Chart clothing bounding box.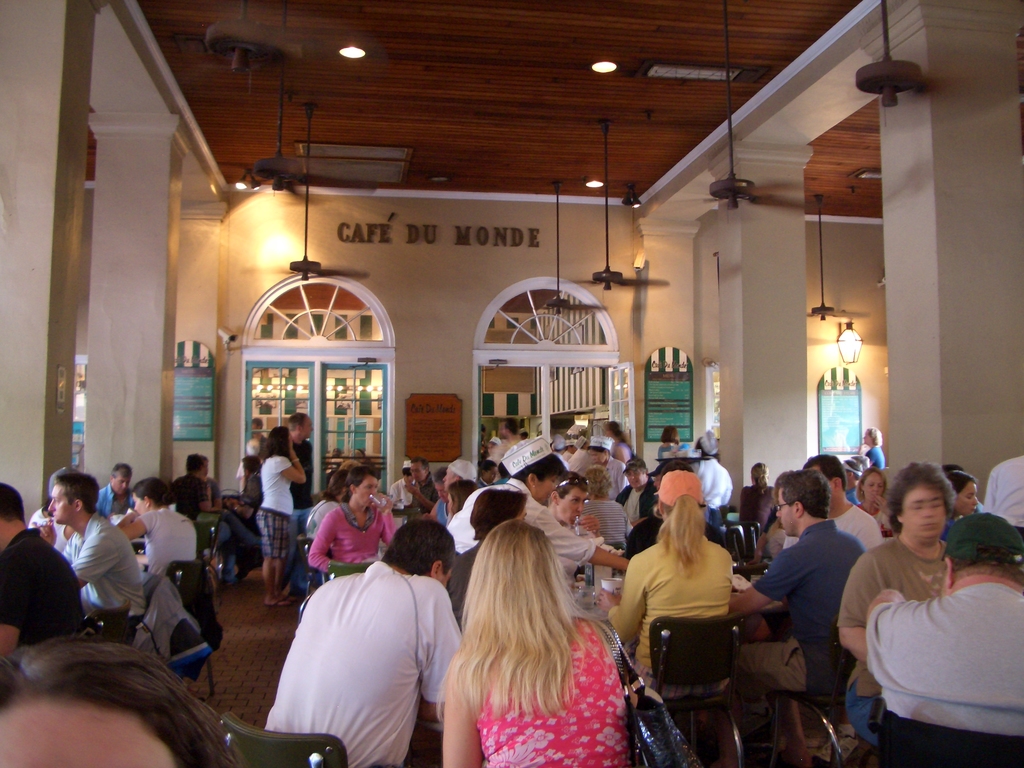
Charted: pyautogui.locateOnScreen(308, 503, 394, 569).
